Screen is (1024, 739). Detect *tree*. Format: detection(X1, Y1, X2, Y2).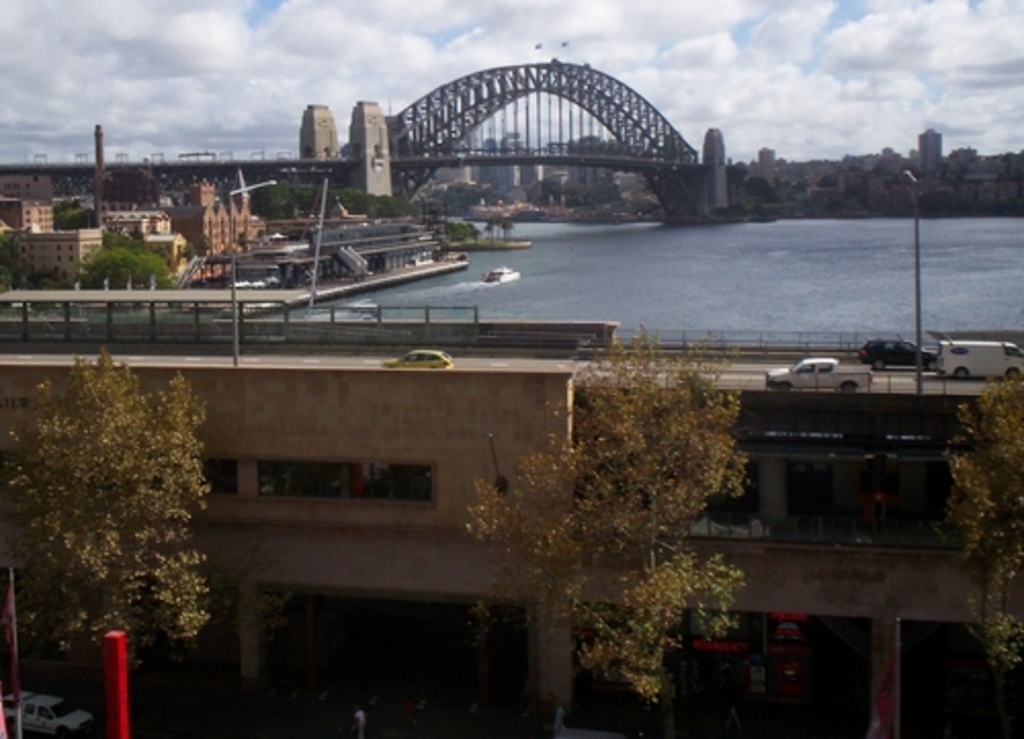
detection(78, 225, 178, 297).
